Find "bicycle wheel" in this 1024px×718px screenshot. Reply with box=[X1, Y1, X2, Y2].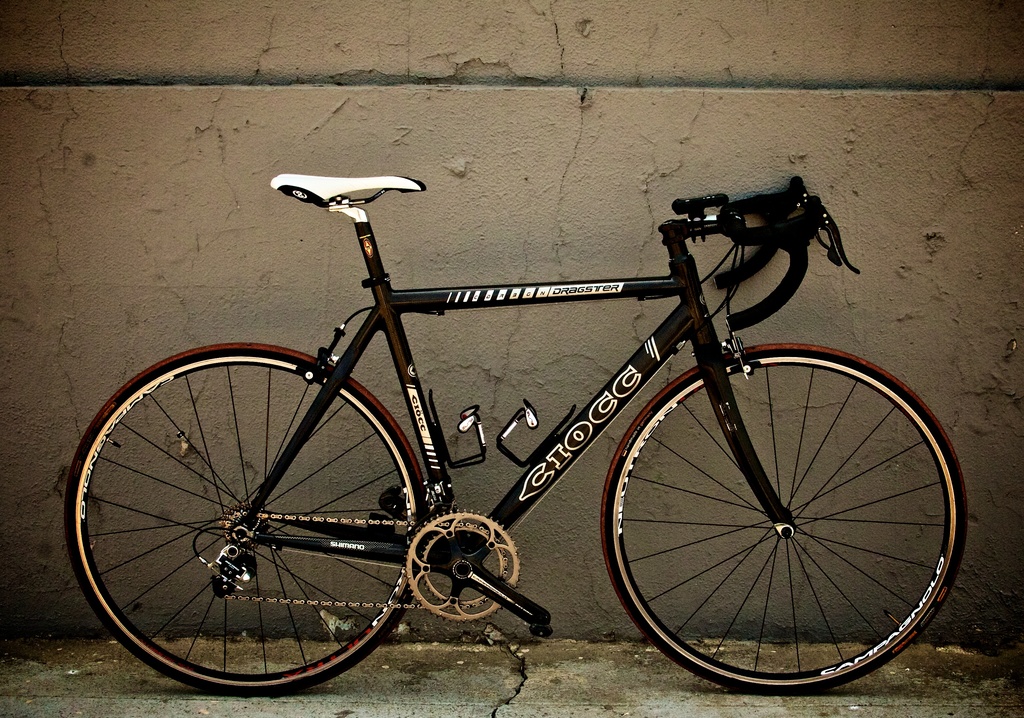
box=[70, 341, 463, 691].
